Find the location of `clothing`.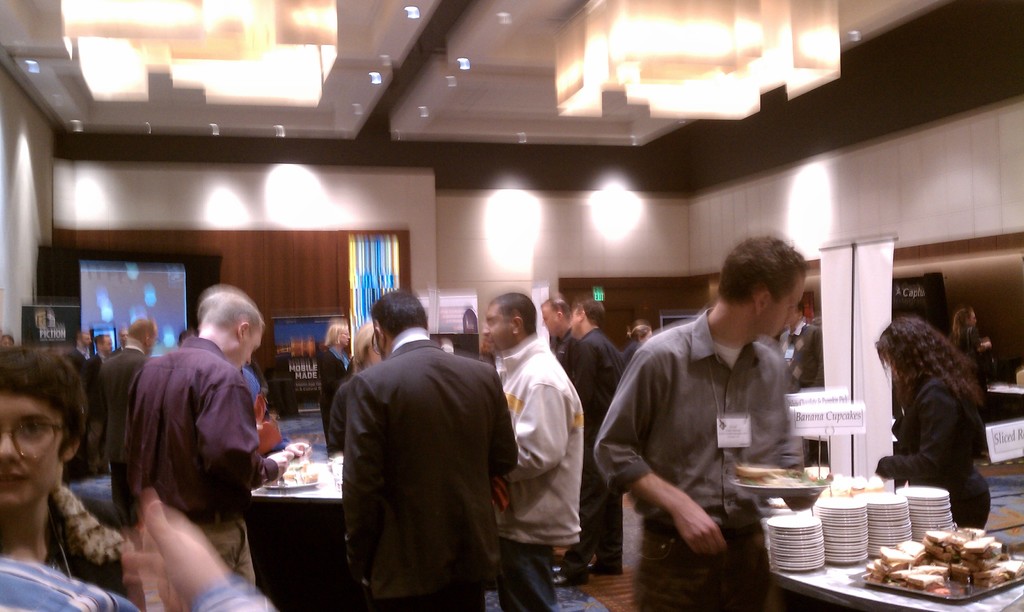
Location: region(874, 365, 992, 536).
